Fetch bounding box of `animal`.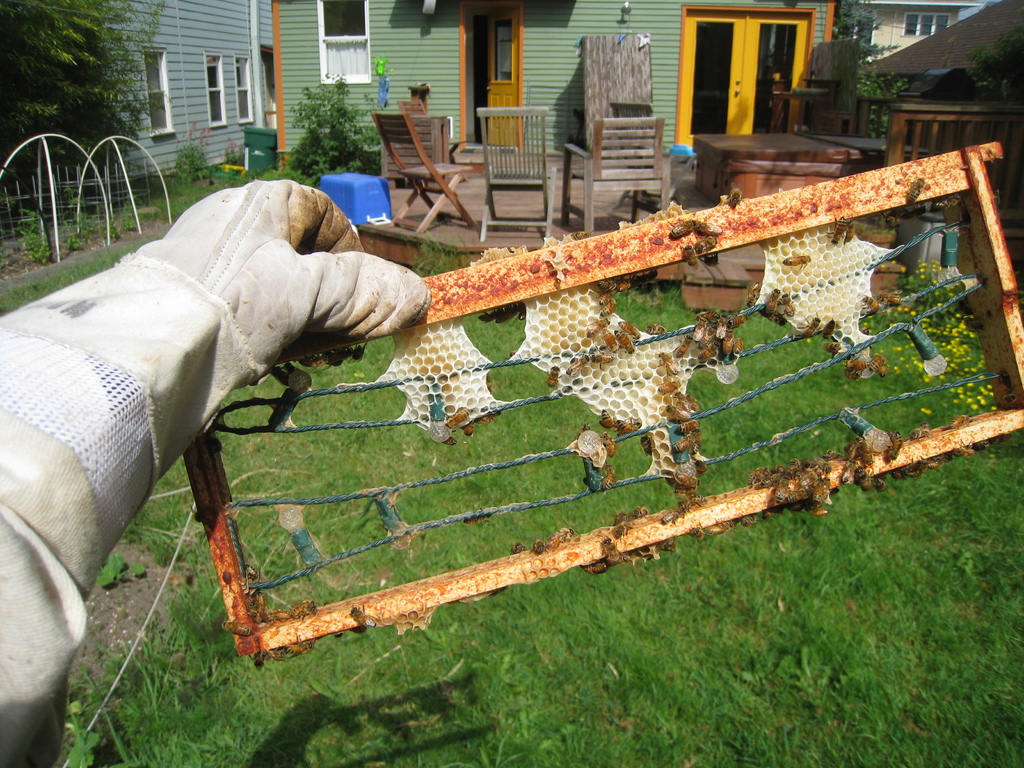
Bbox: Rect(741, 284, 765, 316).
